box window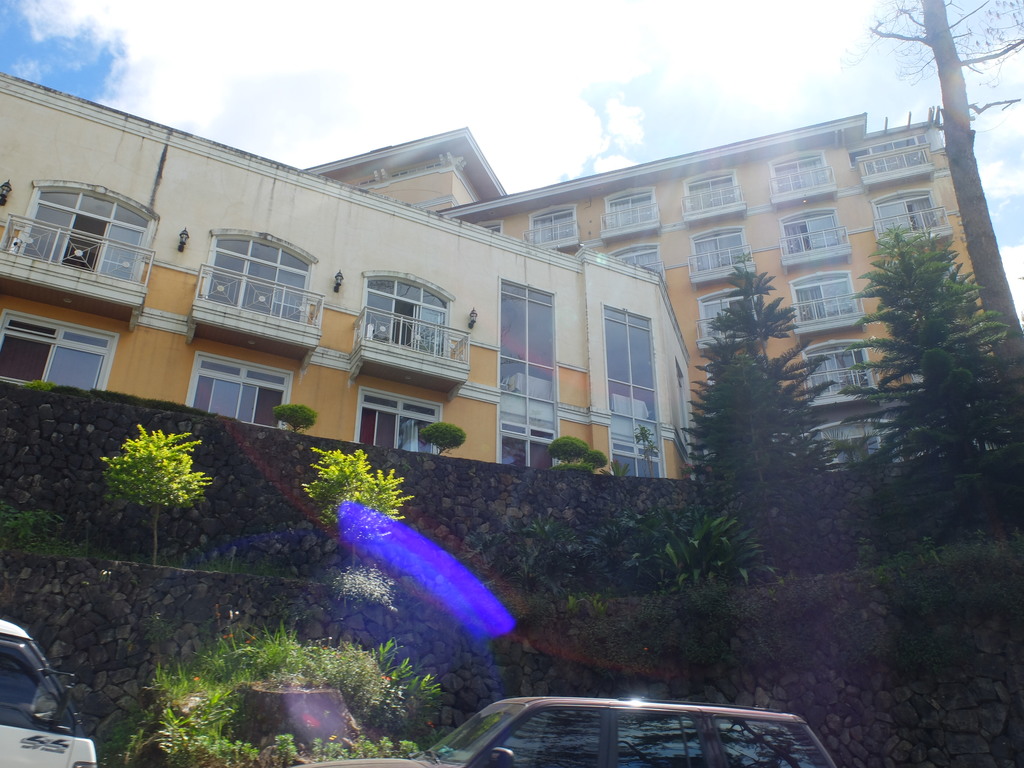
<bbox>779, 204, 845, 257</bbox>
